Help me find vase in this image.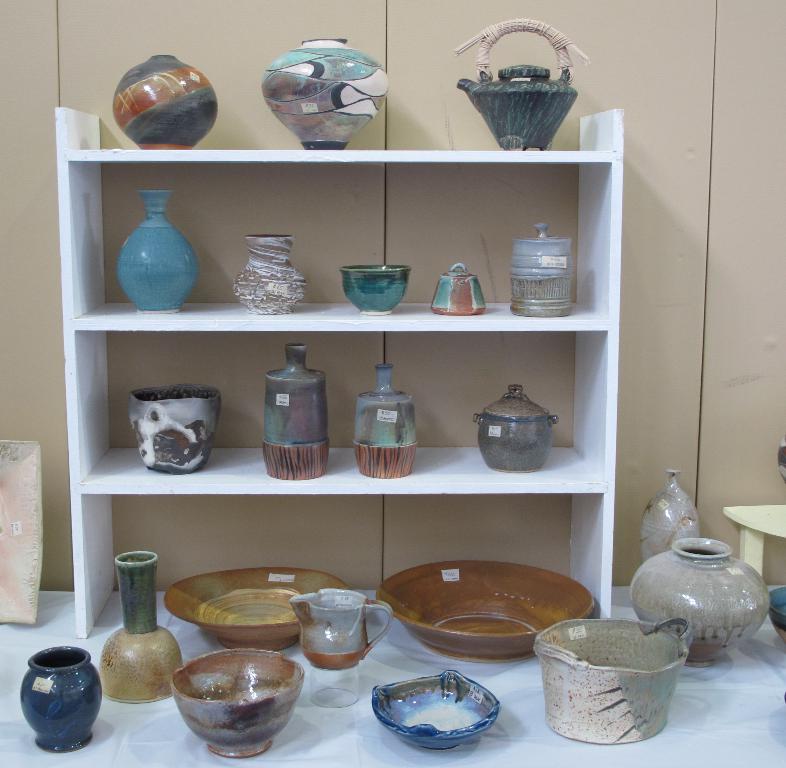
Found it: BBox(18, 641, 104, 753).
